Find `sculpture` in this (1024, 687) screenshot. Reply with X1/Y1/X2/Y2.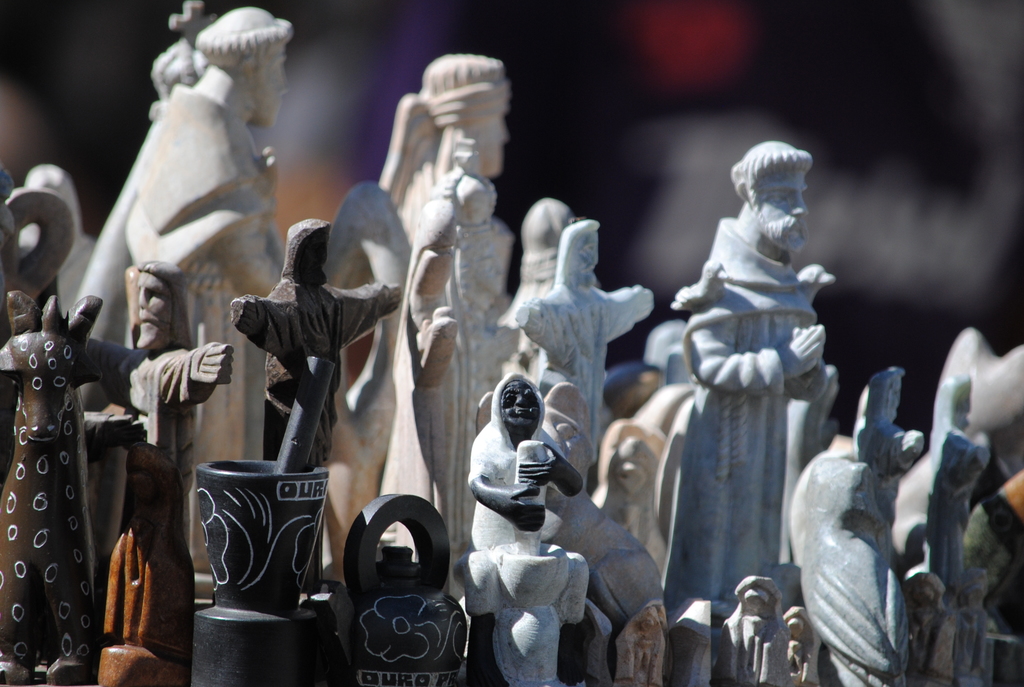
118/0/294/591.
